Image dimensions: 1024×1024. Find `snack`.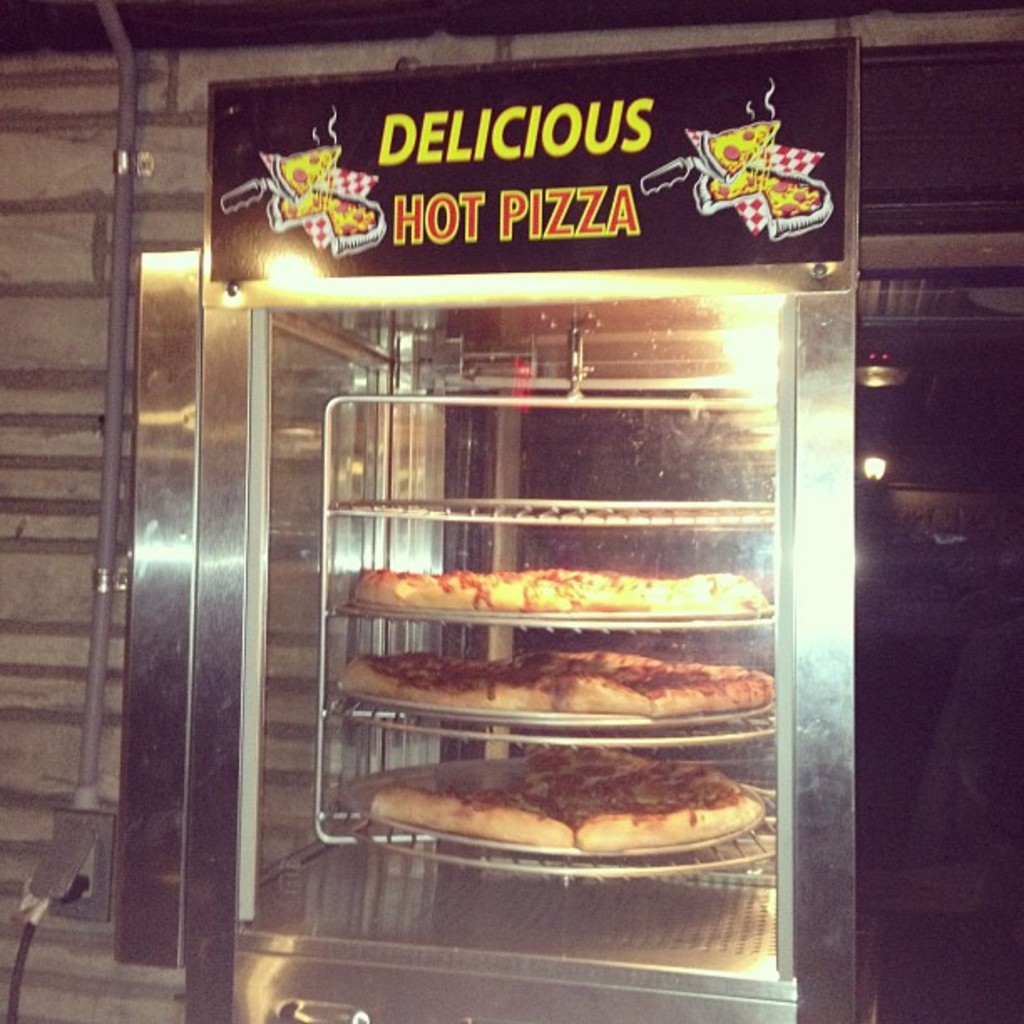
left=361, top=738, right=756, bottom=858.
